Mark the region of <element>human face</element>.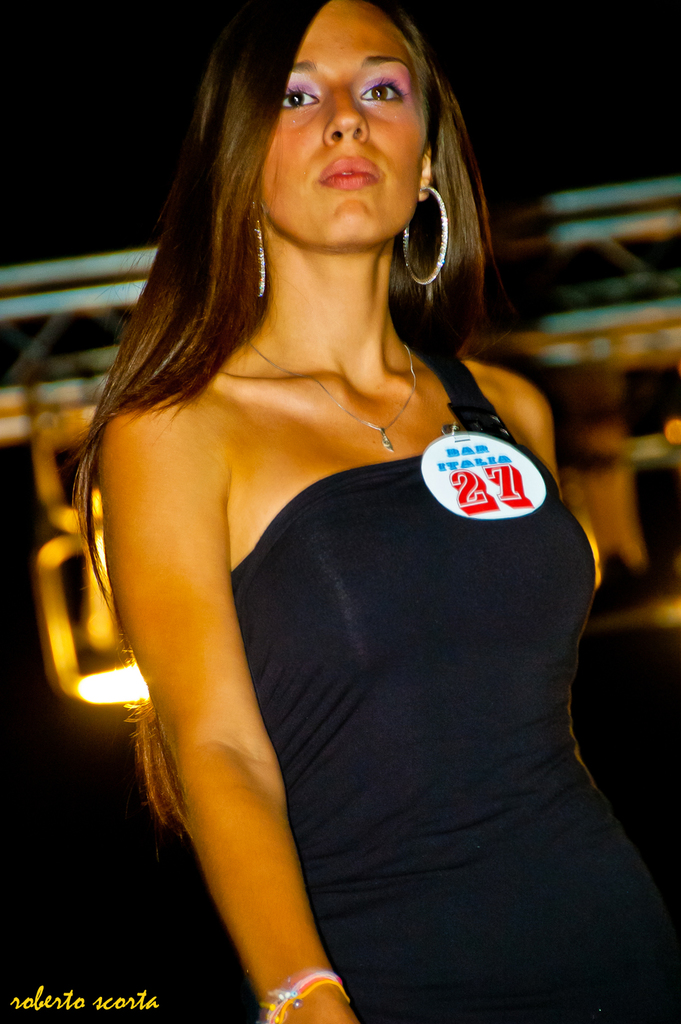
Region: x1=259 y1=0 x2=422 y2=243.
